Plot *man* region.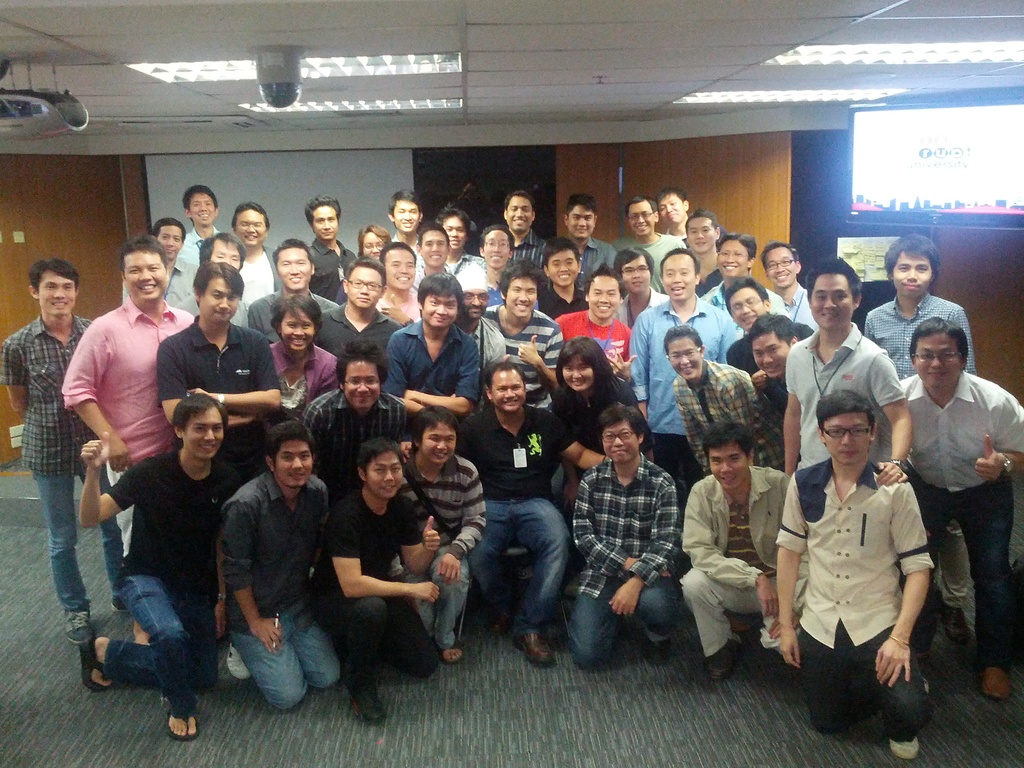
Plotted at <region>783, 259, 917, 484</region>.
